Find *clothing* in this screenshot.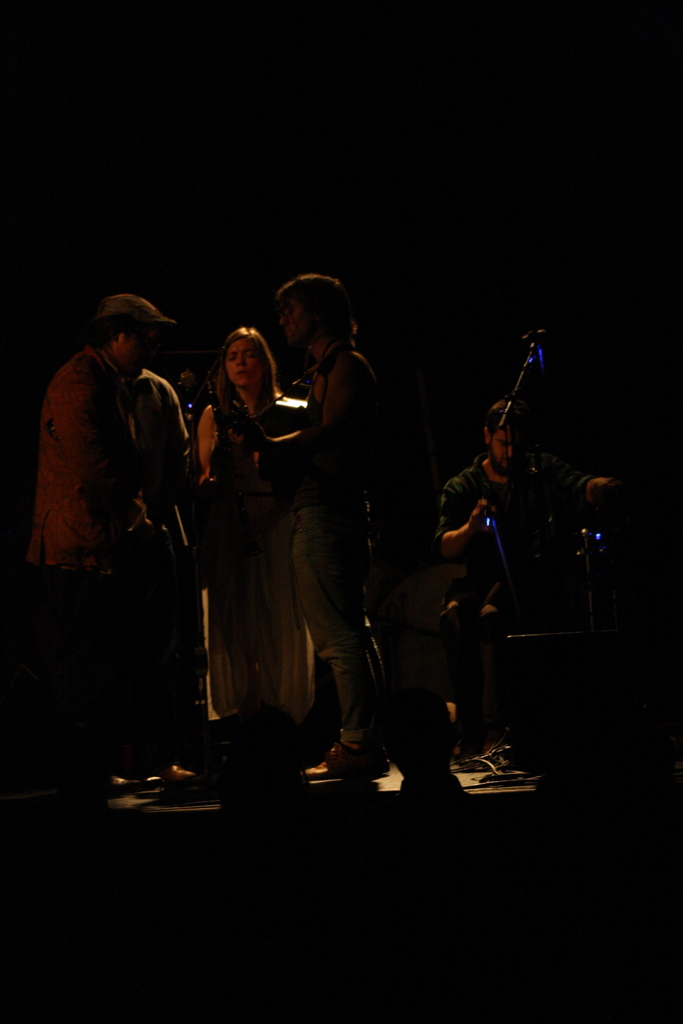
The bounding box for *clothing* is (left=288, top=502, right=374, bottom=746).
